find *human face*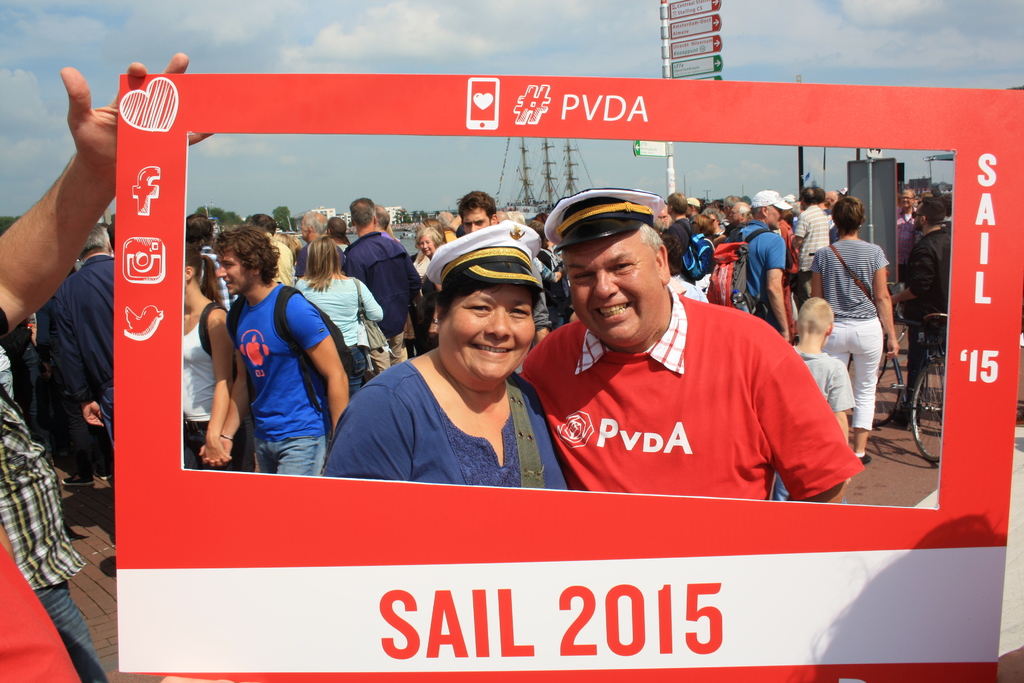
[419,231,439,255]
